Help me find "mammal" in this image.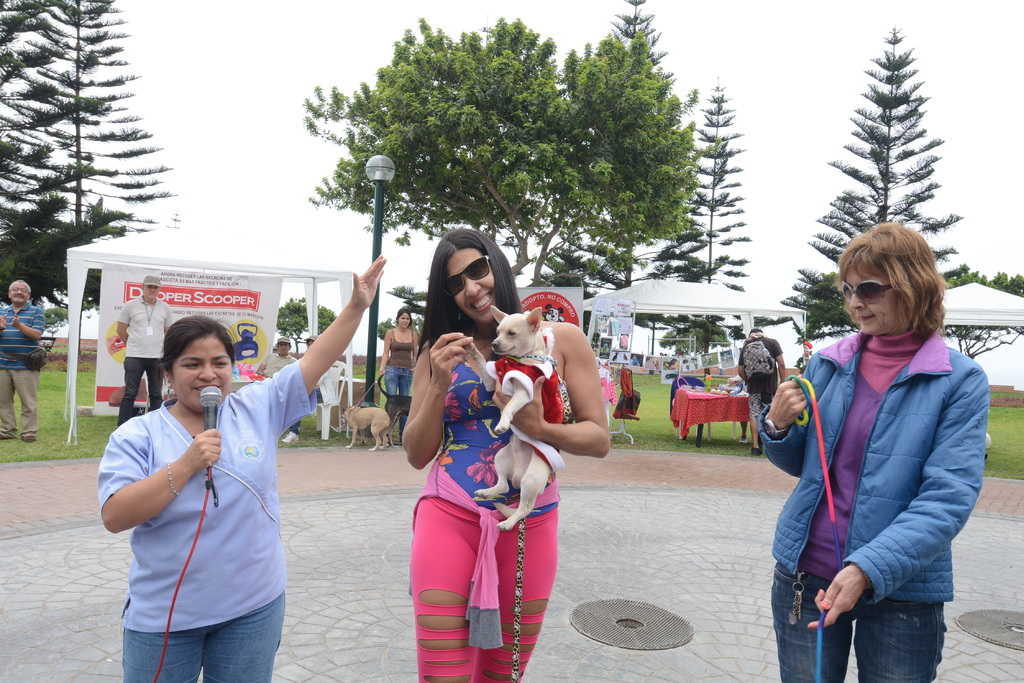
Found it: 400 223 607 682.
